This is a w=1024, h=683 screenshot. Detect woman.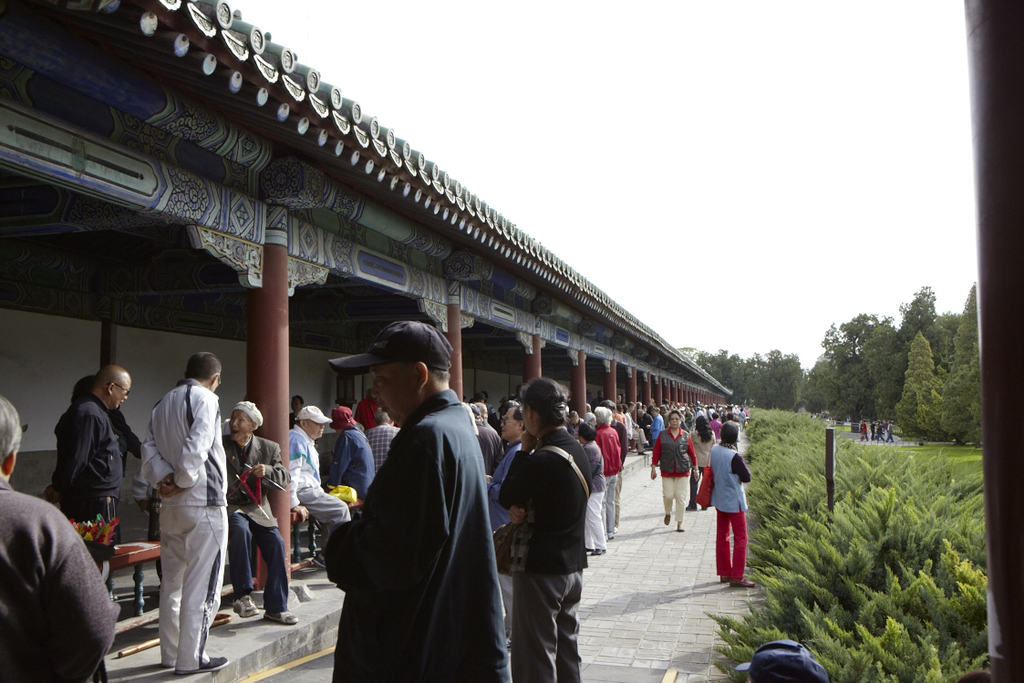
649, 409, 701, 531.
